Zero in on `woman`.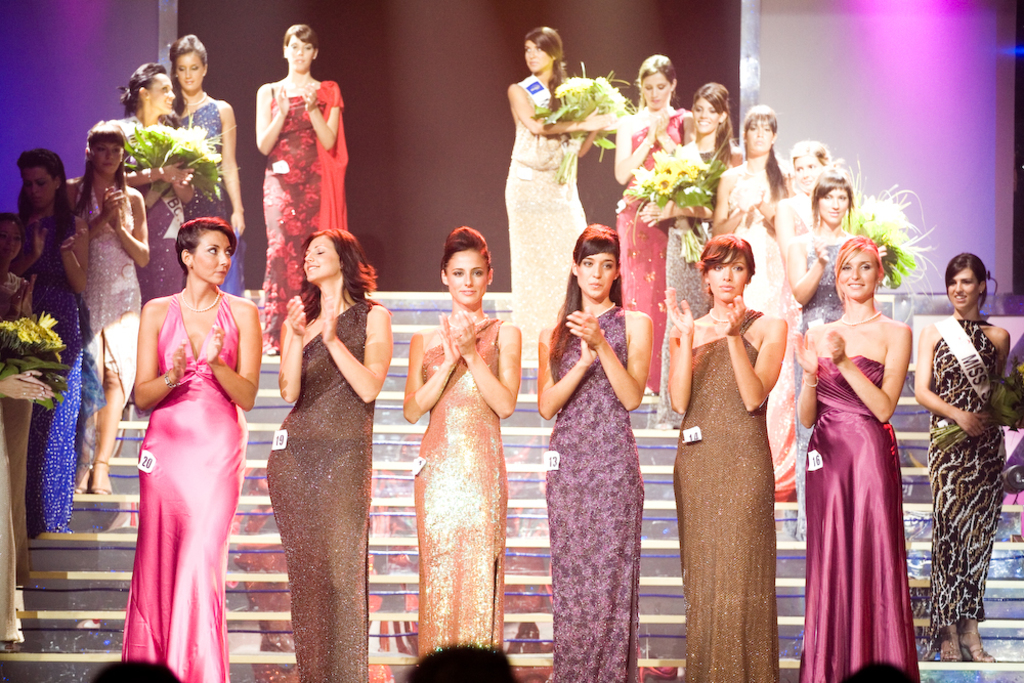
Zeroed in: crop(0, 358, 55, 655).
